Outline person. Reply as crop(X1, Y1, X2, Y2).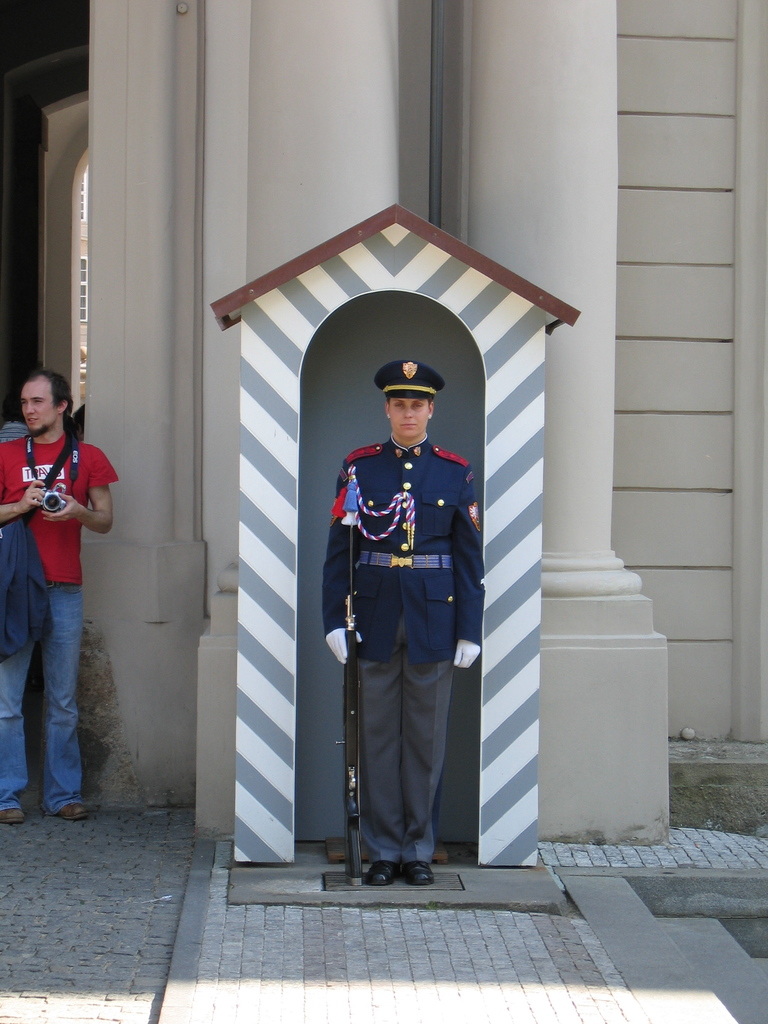
crop(0, 365, 116, 827).
